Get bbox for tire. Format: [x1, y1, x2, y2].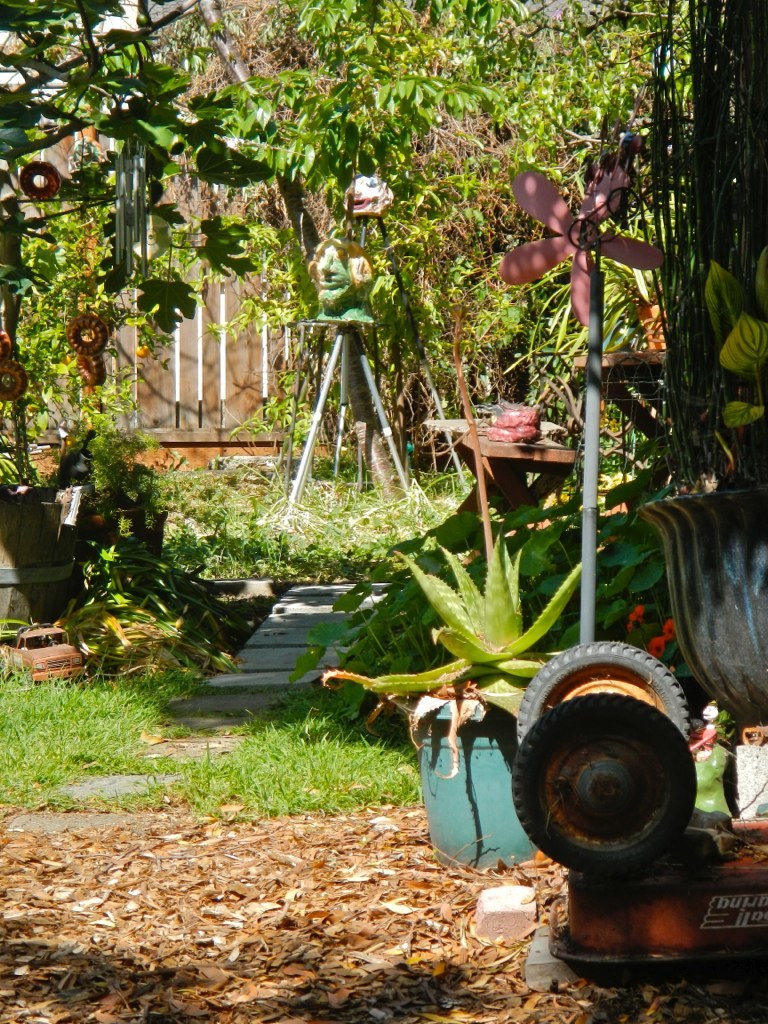
[518, 640, 690, 743].
